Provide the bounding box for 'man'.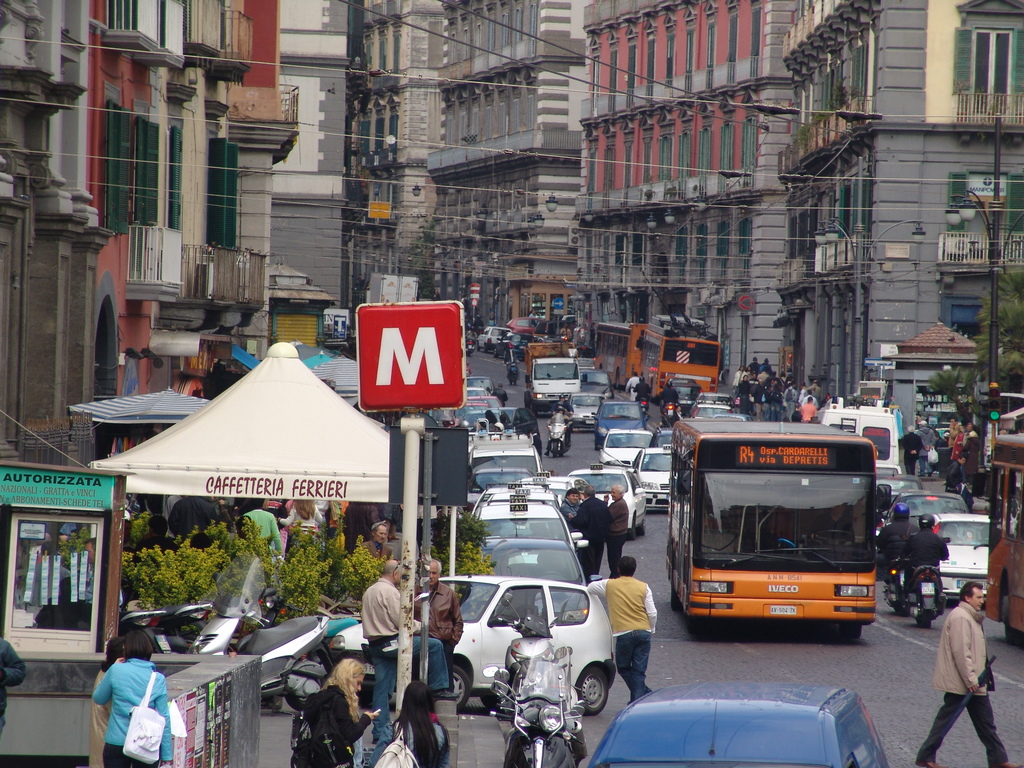
l=604, t=484, r=631, b=565.
